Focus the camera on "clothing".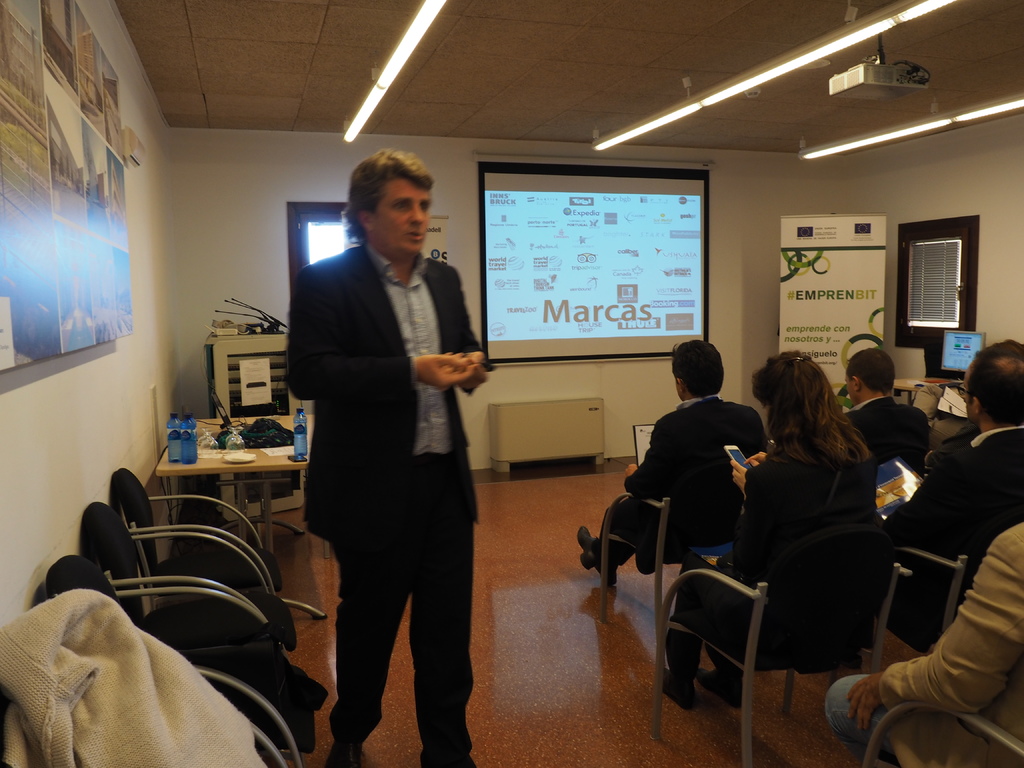
Focus region: box(591, 398, 768, 569).
